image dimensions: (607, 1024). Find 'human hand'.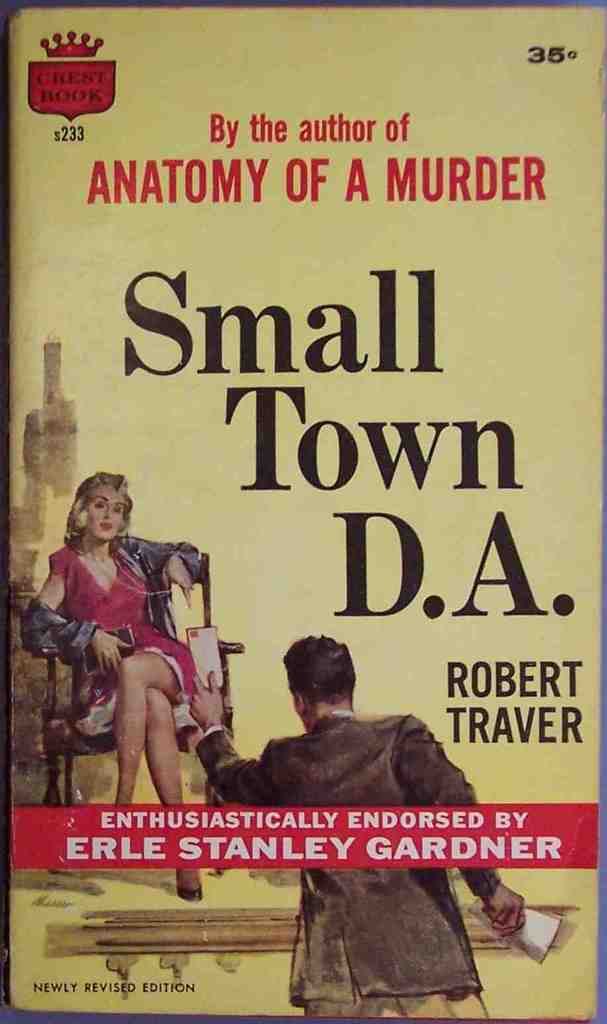
box(480, 884, 524, 941).
